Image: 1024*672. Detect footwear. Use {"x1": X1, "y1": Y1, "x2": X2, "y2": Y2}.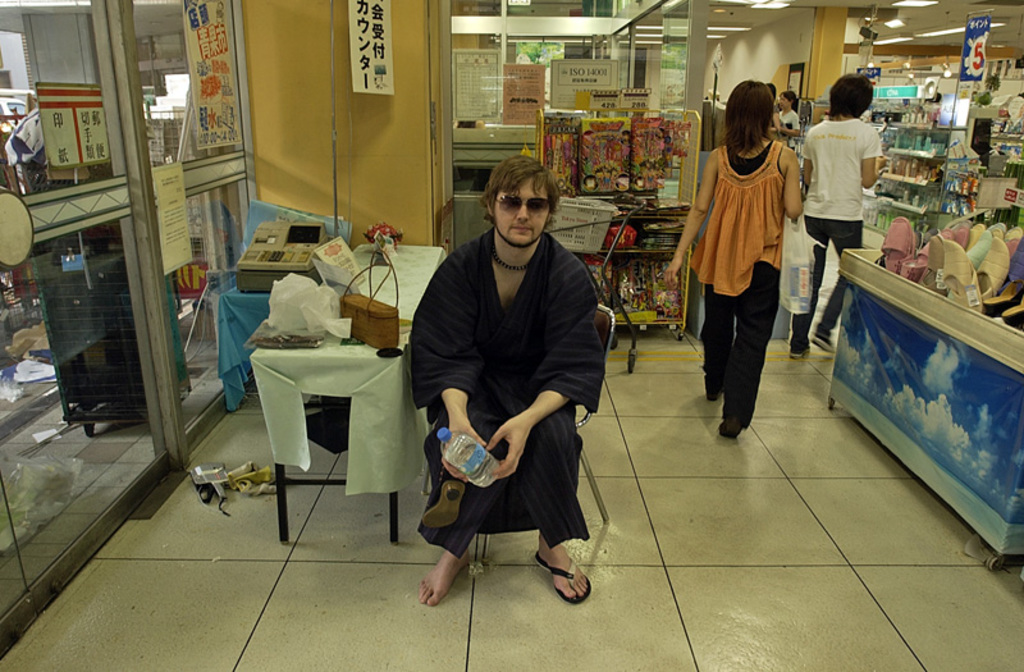
{"x1": 718, "y1": 416, "x2": 750, "y2": 438}.
